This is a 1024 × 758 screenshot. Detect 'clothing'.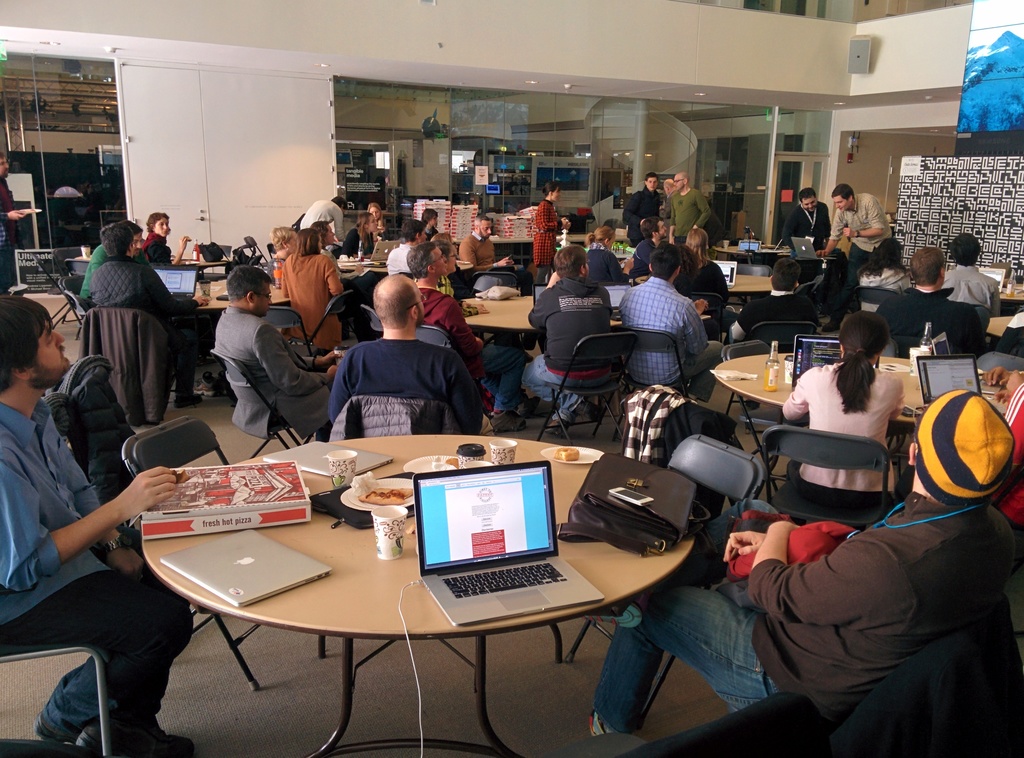
(left=321, top=252, right=387, bottom=330).
